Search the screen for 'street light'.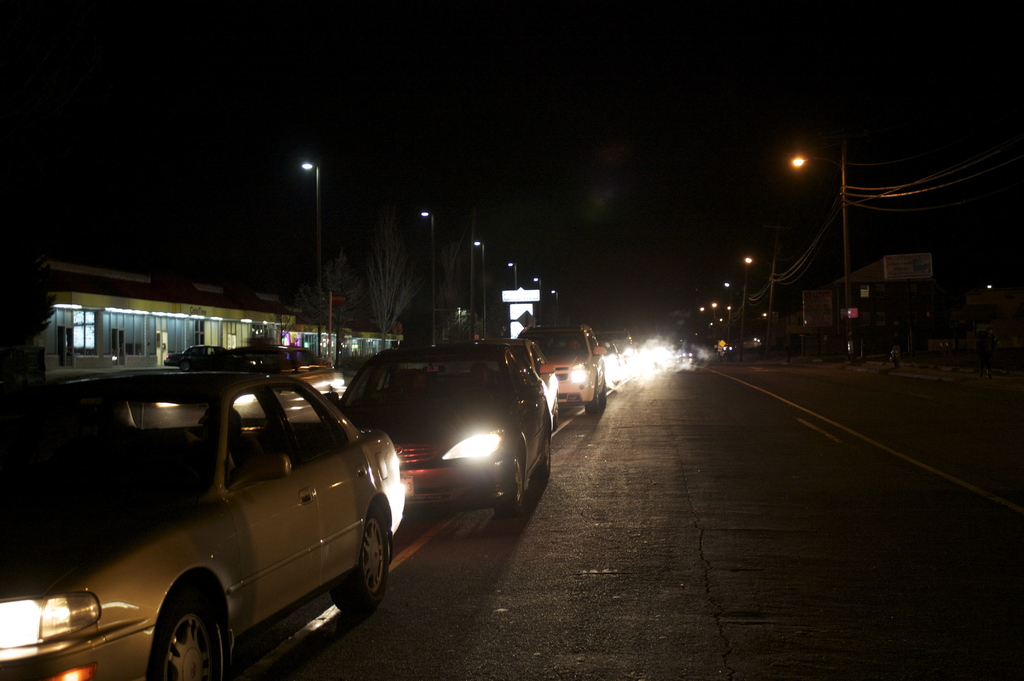
Found at locate(788, 155, 854, 352).
